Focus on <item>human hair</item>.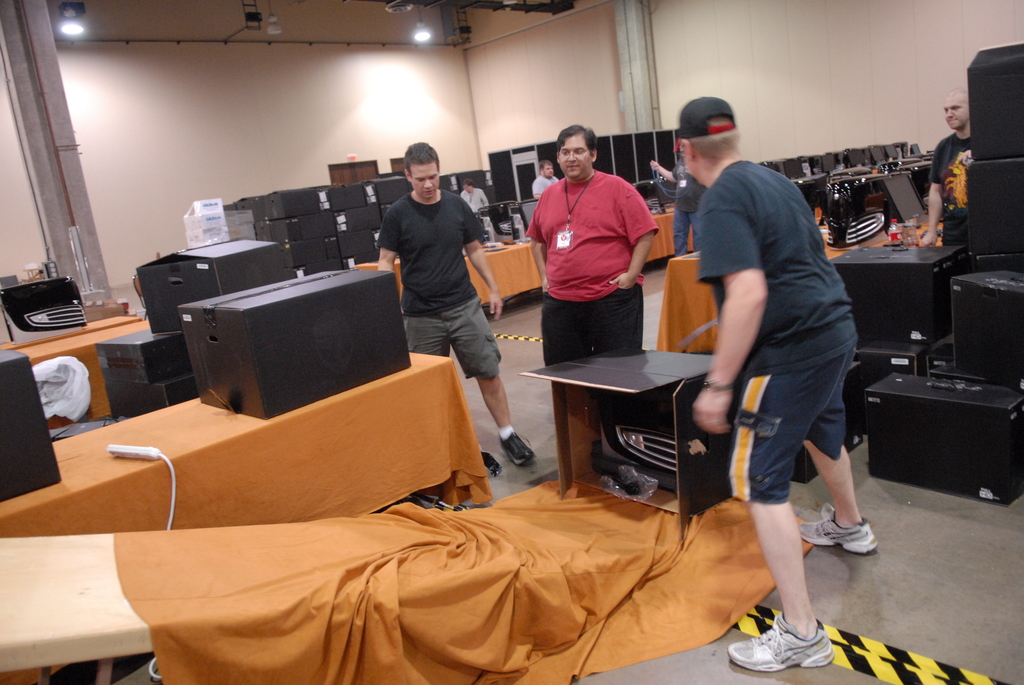
Focused at 535 160 544 169.
